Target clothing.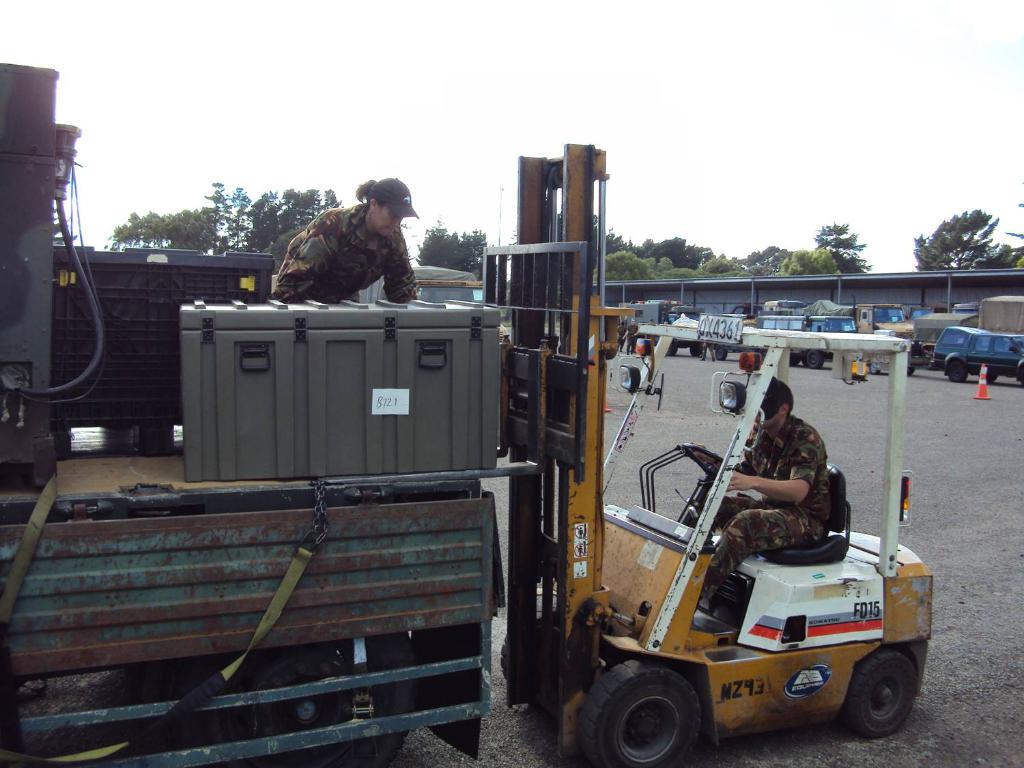
Target region: [703, 417, 833, 597].
